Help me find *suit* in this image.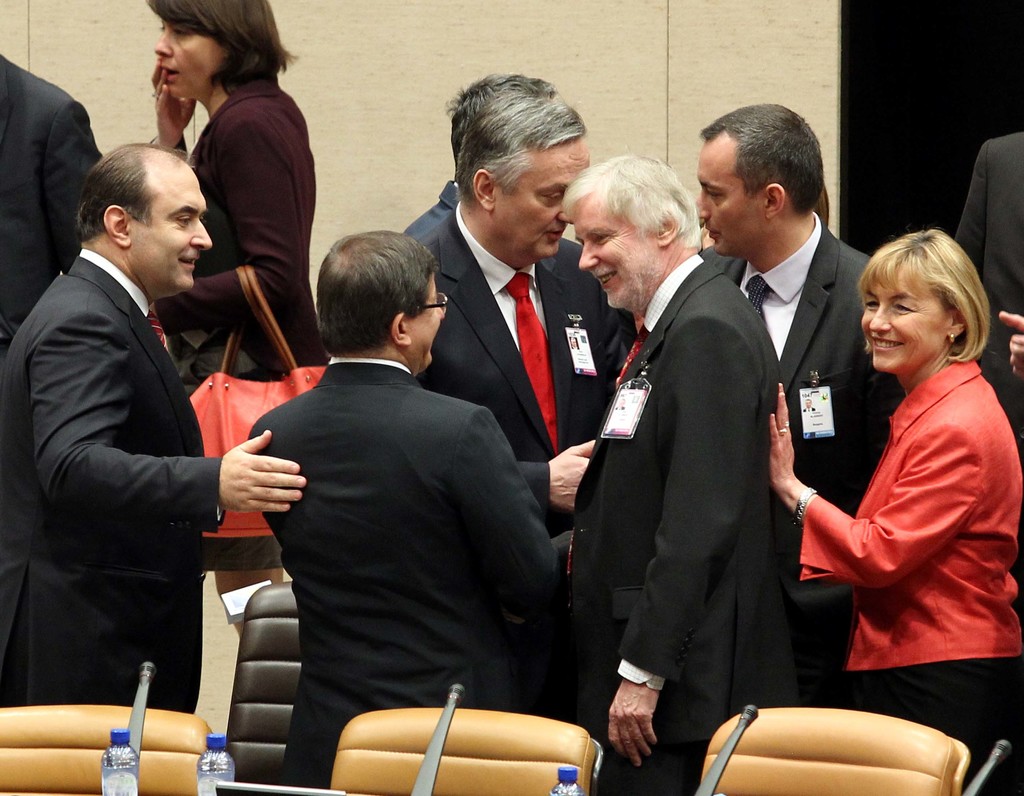
Found it: (x1=399, y1=184, x2=461, y2=244).
